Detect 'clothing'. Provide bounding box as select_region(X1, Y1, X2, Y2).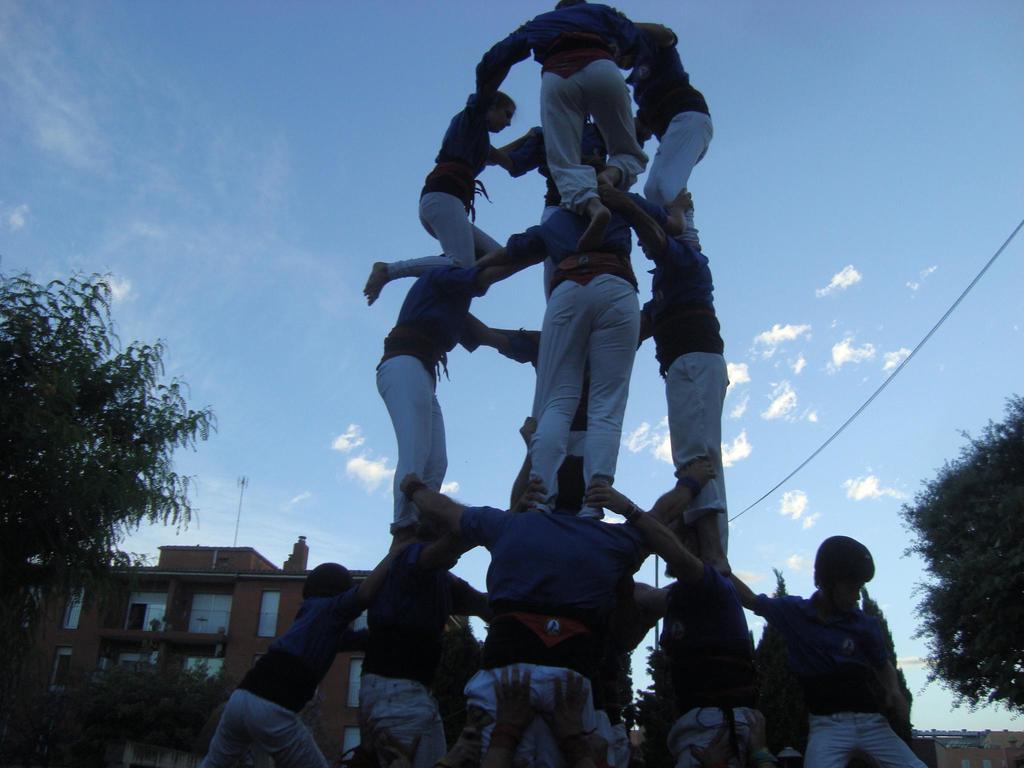
select_region(171, 563, 336, 767).
